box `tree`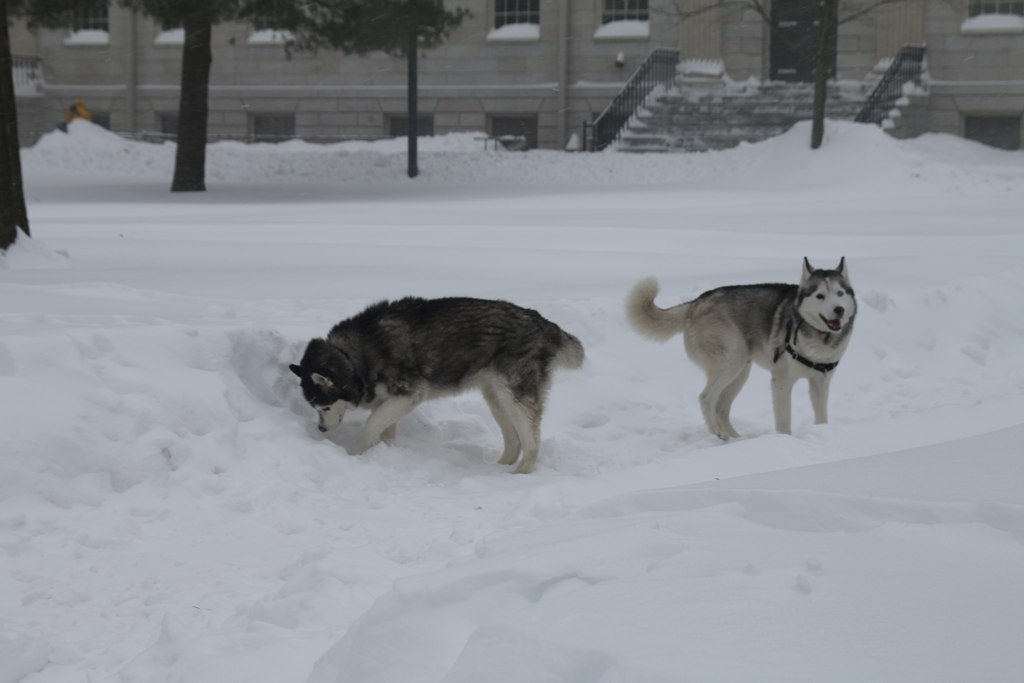
box(0, 0, 473, 251)
